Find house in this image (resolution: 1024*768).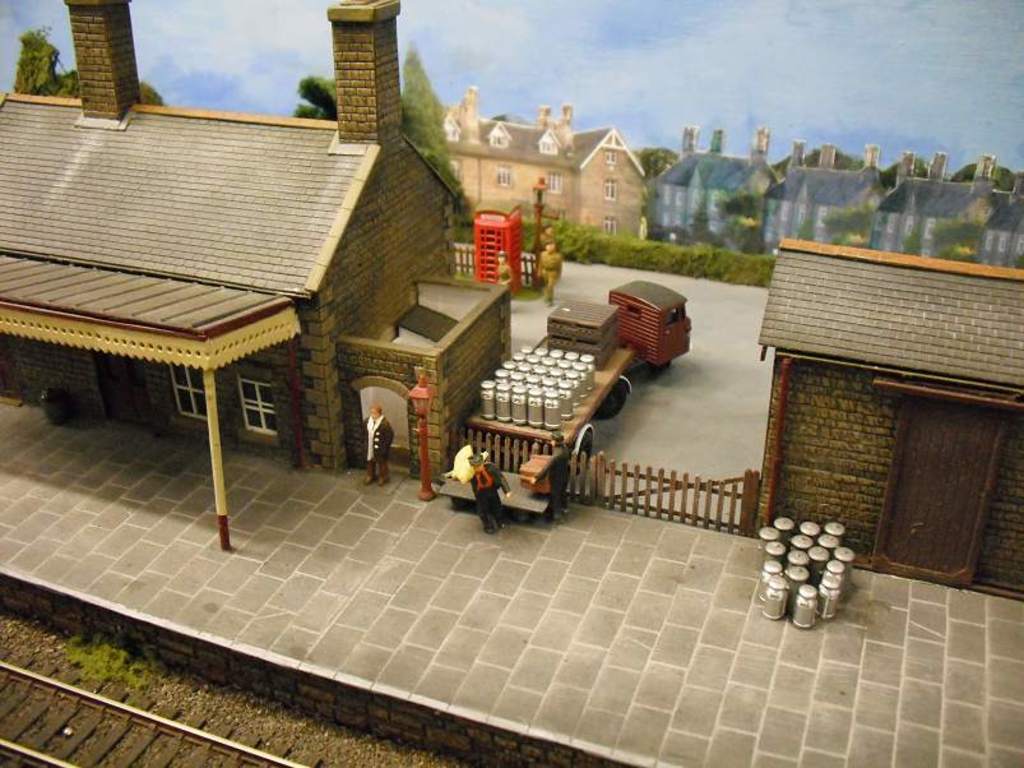
[742,241,1023,591].
